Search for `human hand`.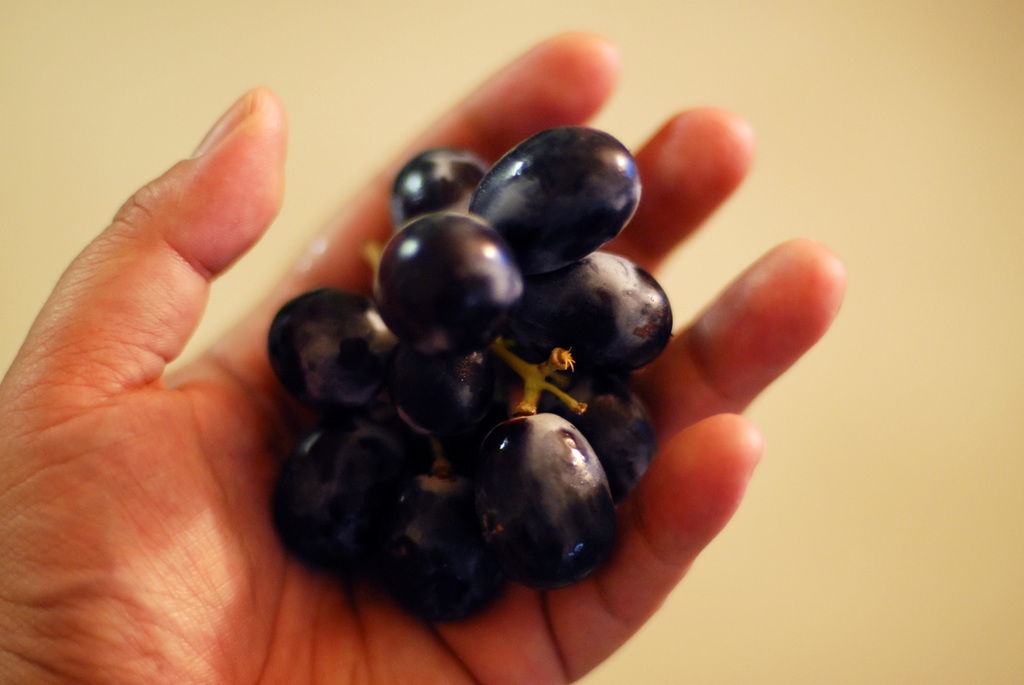
Found at rect(49, 0, 837, 676).
